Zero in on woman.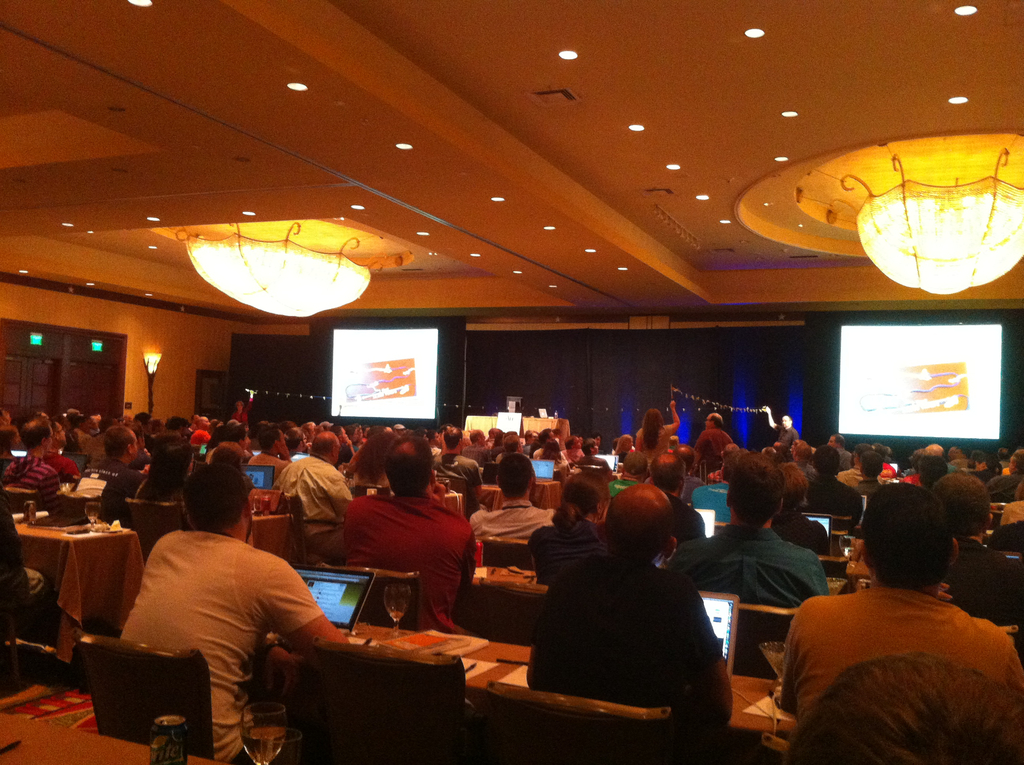
Zeroed in: 614,436,635,462.
